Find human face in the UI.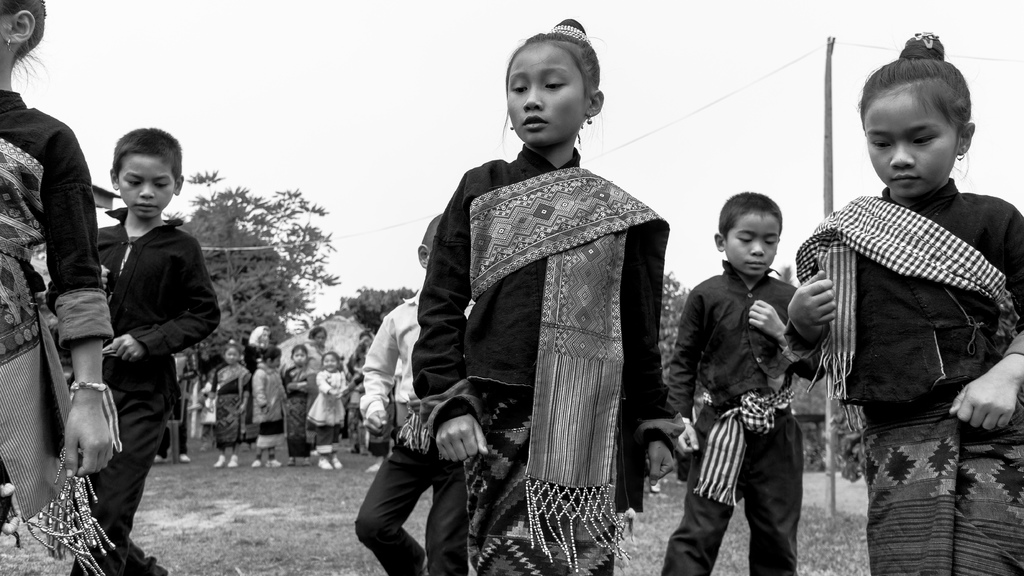
UI element at (x1=118, y1=152, x2=179, y2=215).
